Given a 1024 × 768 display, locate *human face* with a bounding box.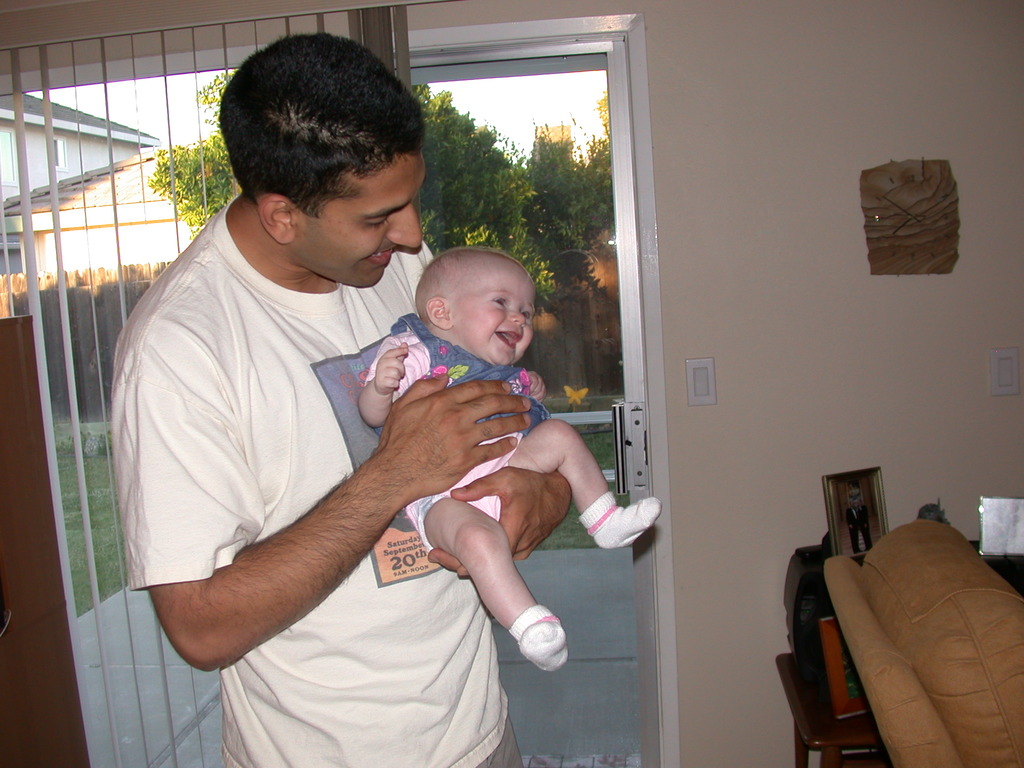
Located: bbox(291, 147, 428, 286).
